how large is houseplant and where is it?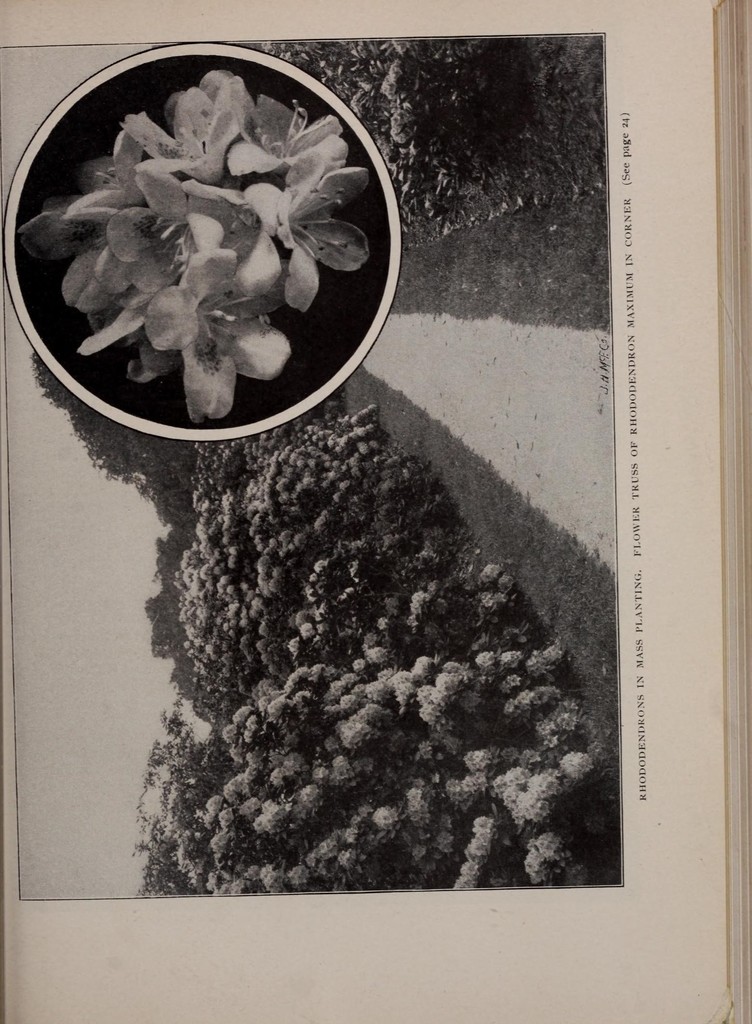
Bounding box: [0, 47, 403, 445].
